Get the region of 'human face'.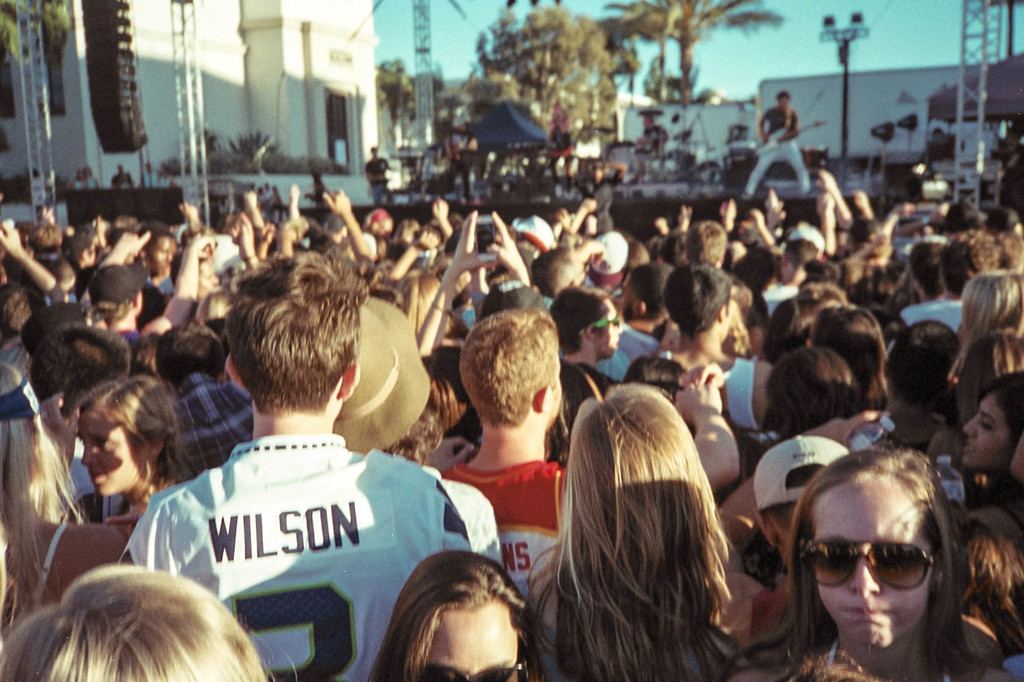
crop(149, 230, 180, 279).
